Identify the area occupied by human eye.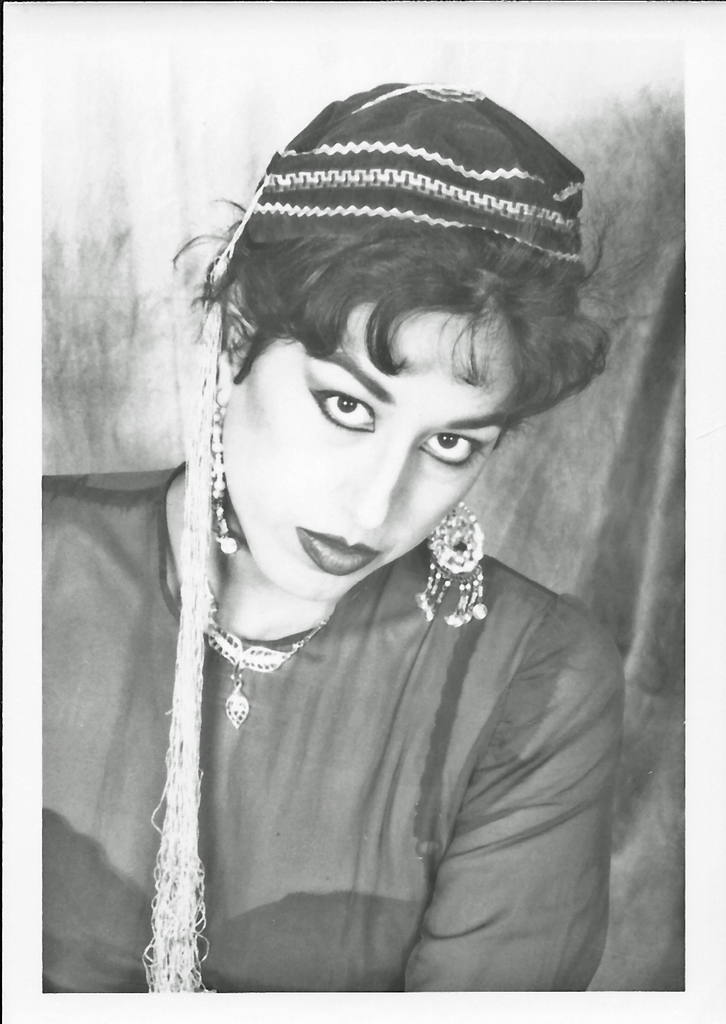
Area: Rect(300, 377, 375, 430).
